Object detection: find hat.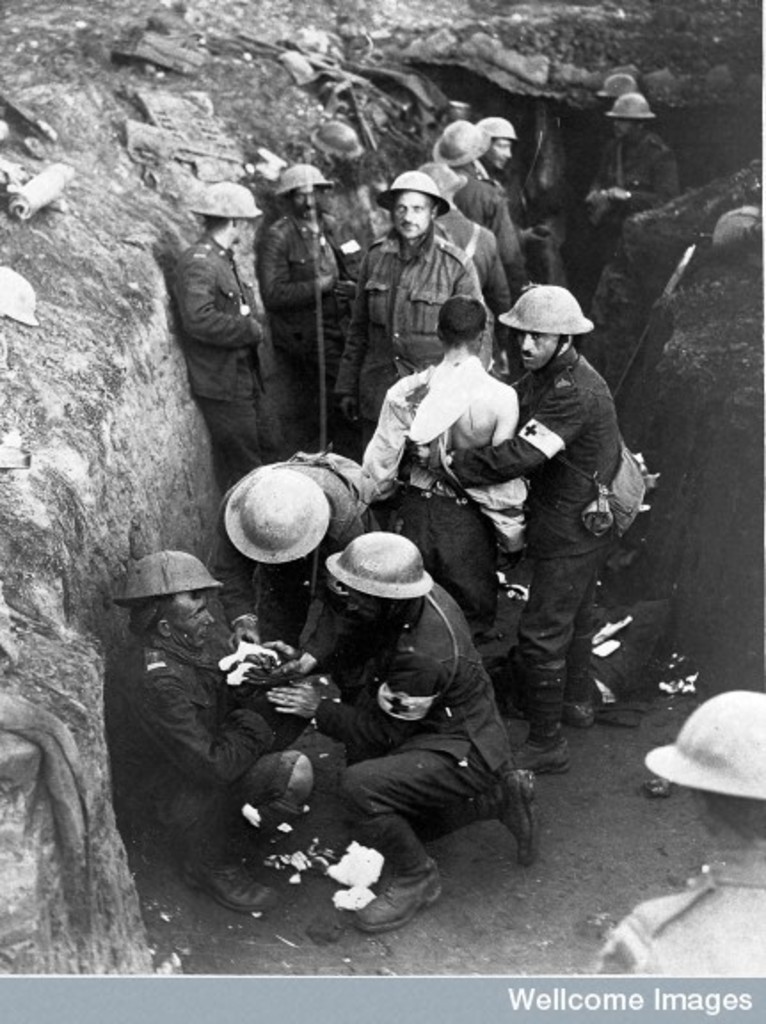
<region>496, 279, 604, 363</region>.
